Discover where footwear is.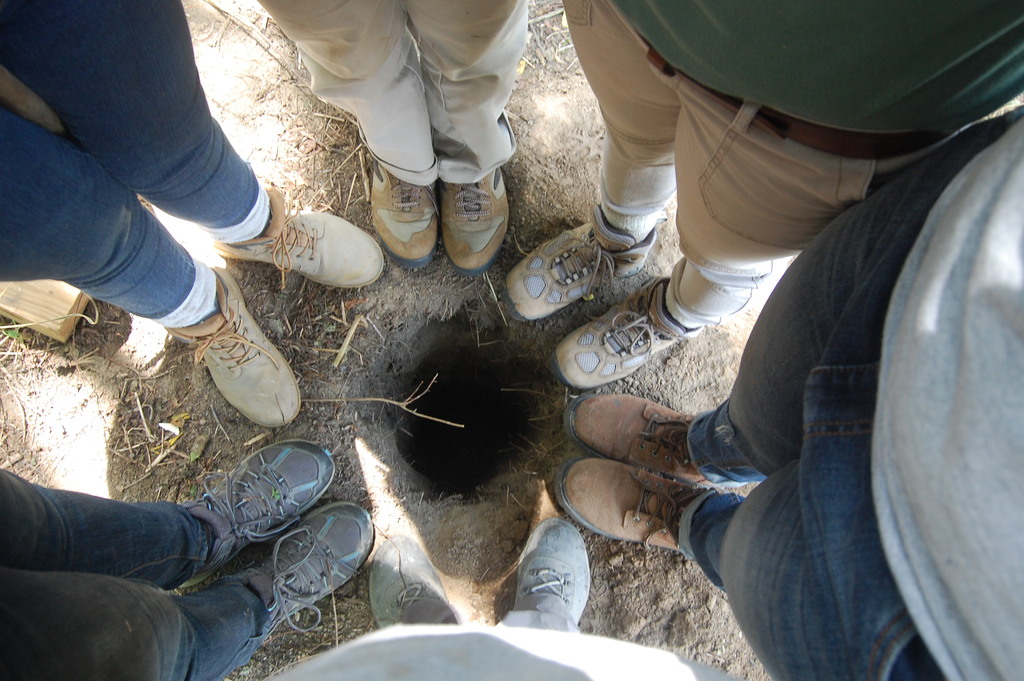
Discovered at detection(175, 439, 334, 591).
